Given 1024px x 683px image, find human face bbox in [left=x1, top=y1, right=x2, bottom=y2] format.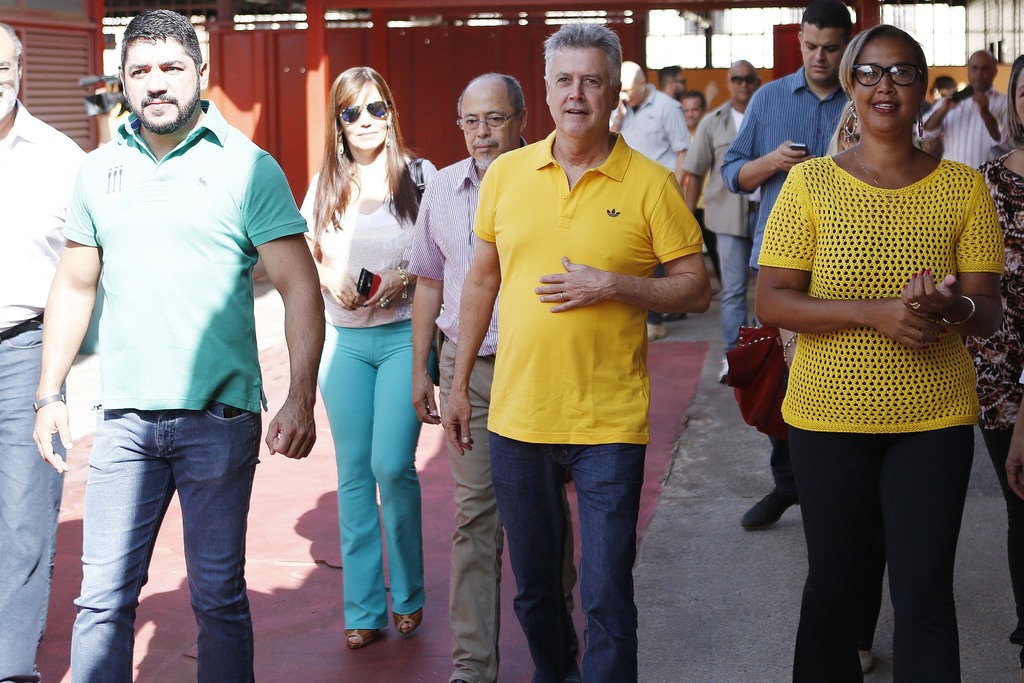
[left=729, top=68, right=758, bottom=103].
